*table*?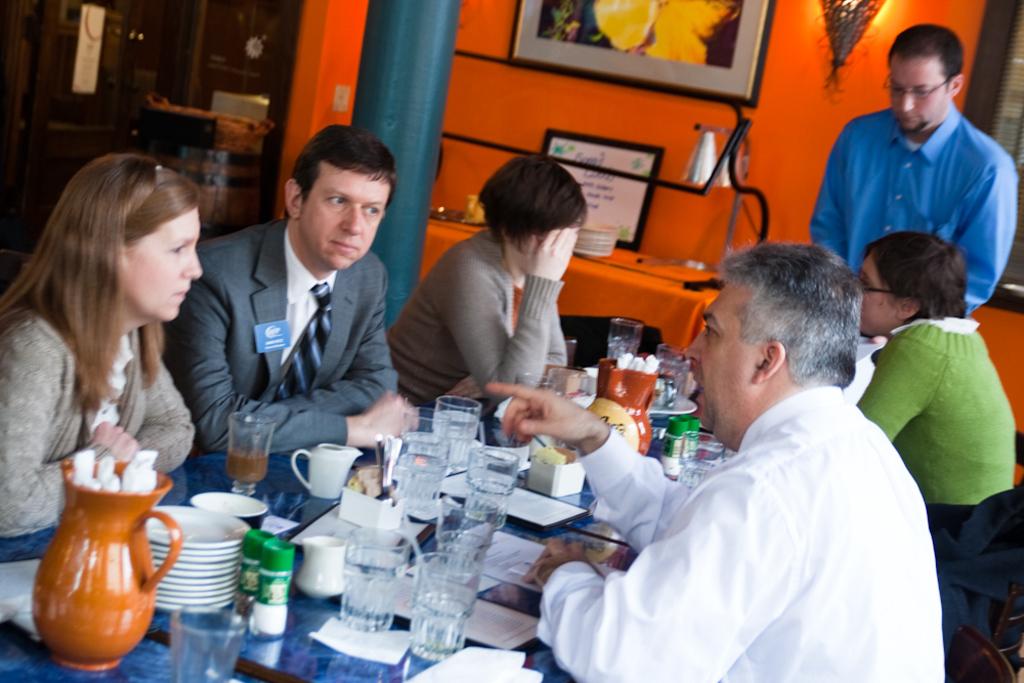
bbox=[0, 348, 734, 682]
